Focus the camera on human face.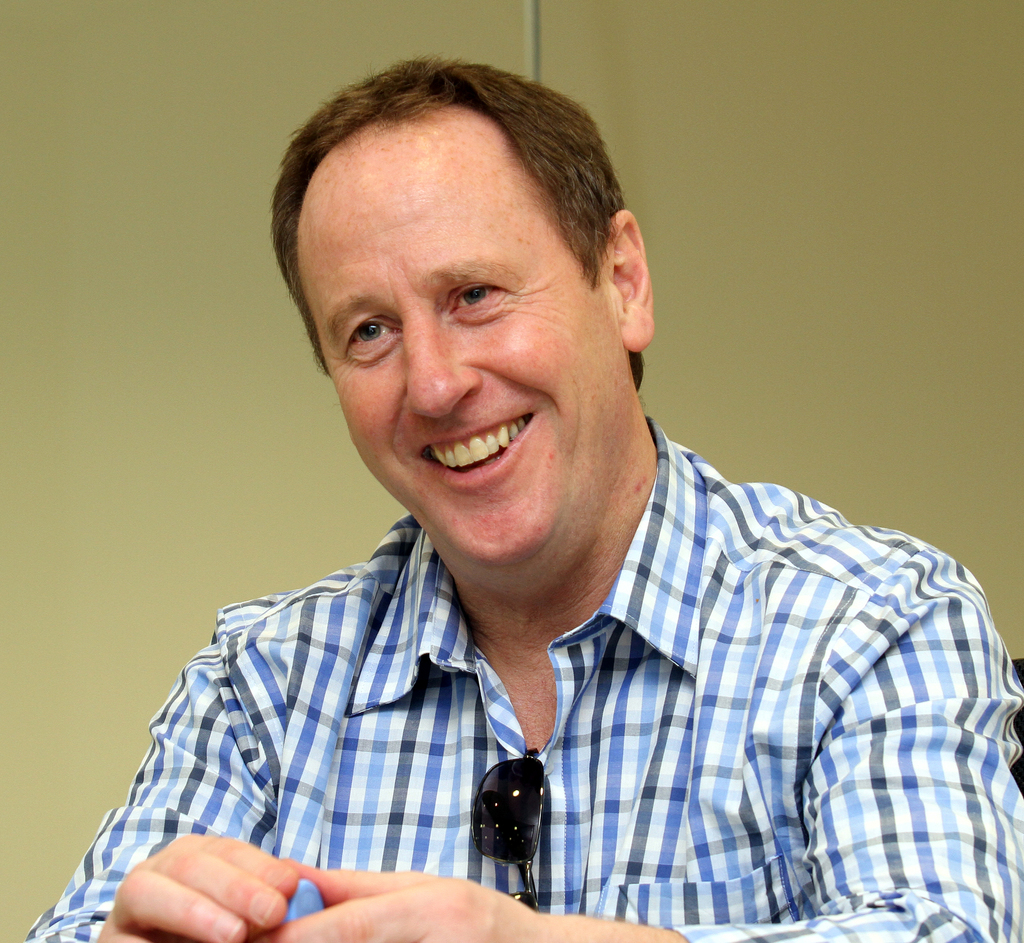
Focus region: crop(293, 138, 621, 536).
